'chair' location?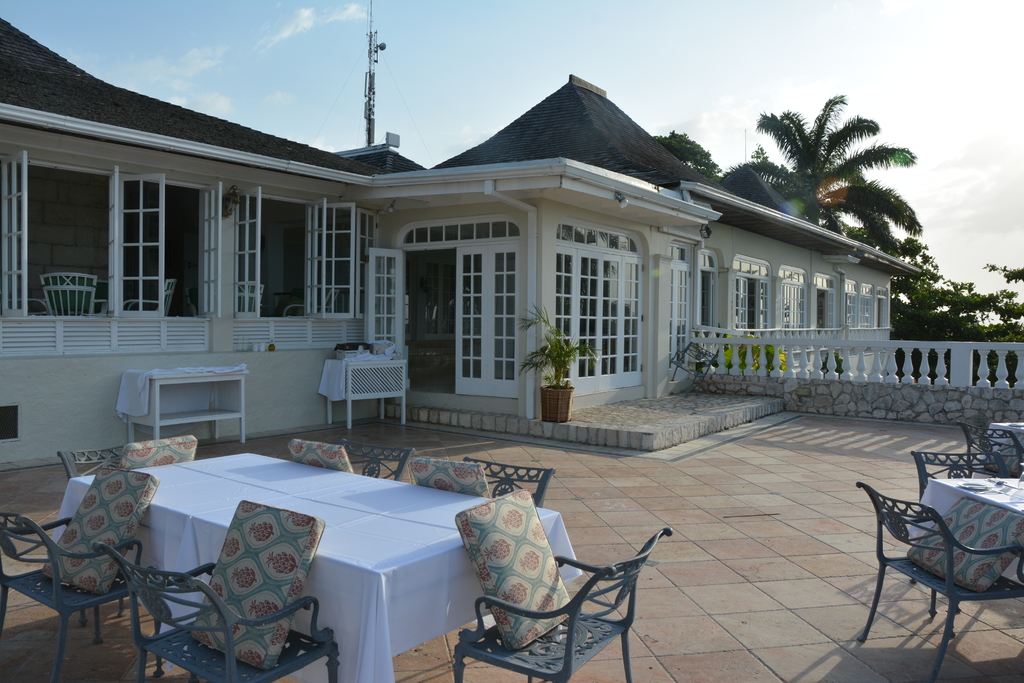
{"x1": 908, "y1": 450, "x2": 1004, "y2": 505}
